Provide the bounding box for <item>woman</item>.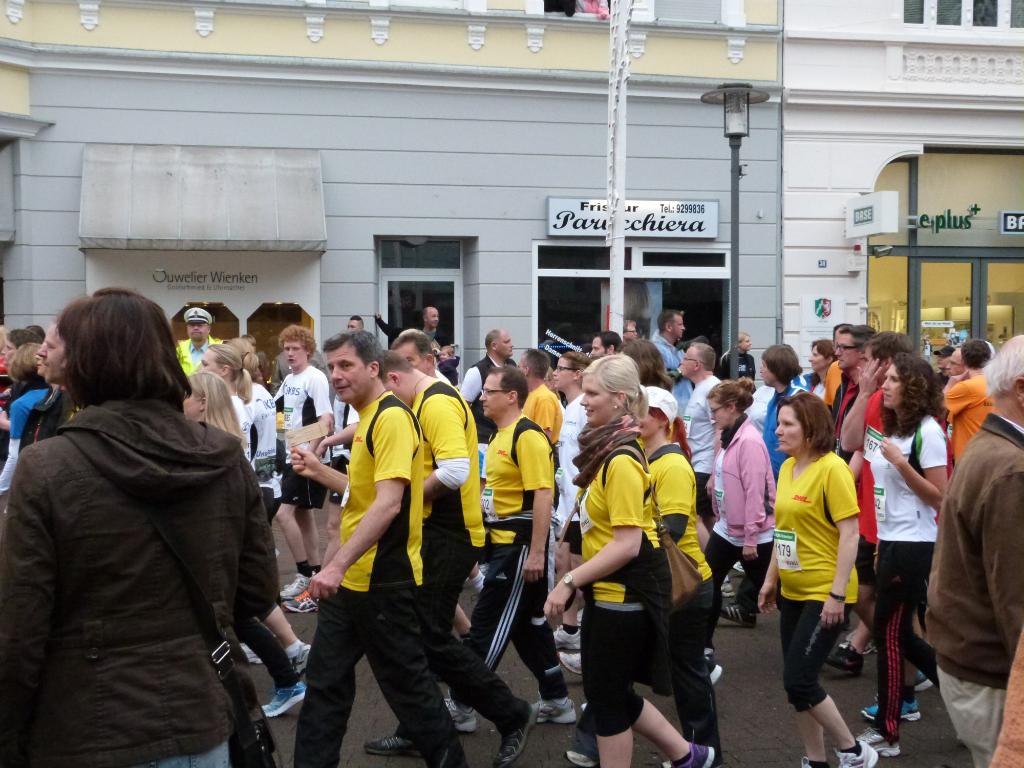
<region>756, 392, 879, 767</region>.
